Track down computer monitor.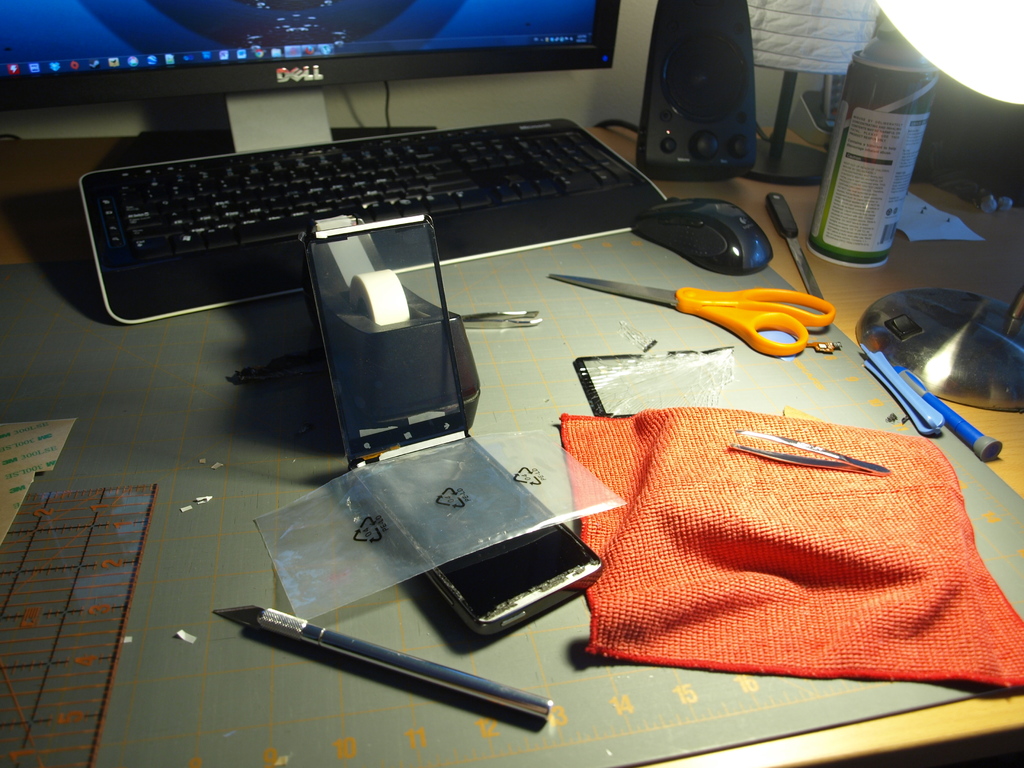
Tracked to box=[8, 0, 621, 152].
